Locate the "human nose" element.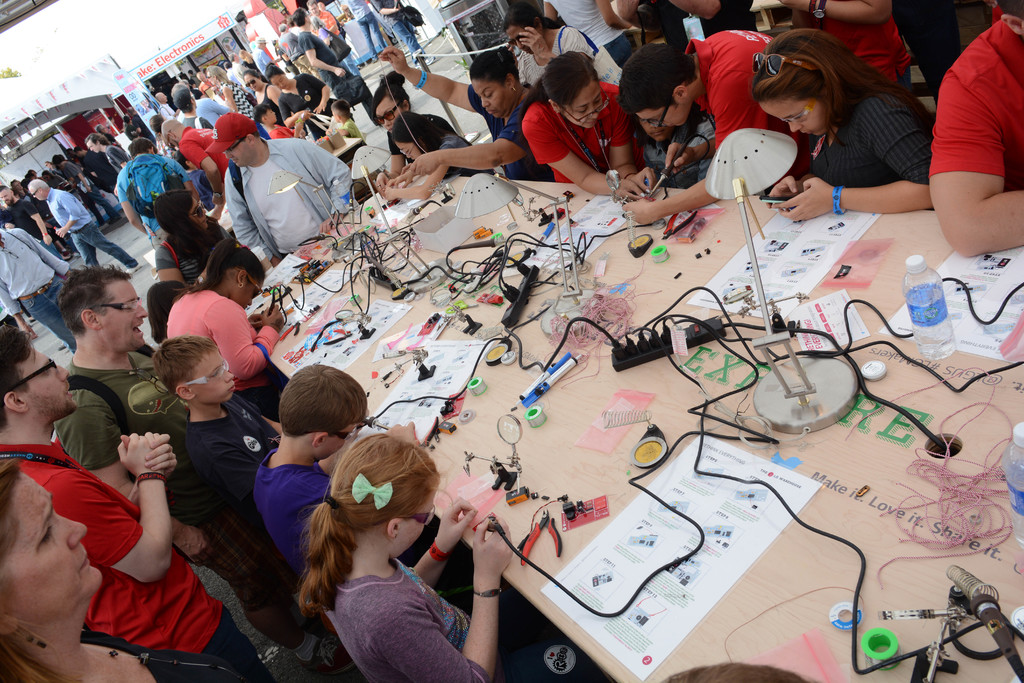
Element bbox: <box>225,367,236,379</box>.
